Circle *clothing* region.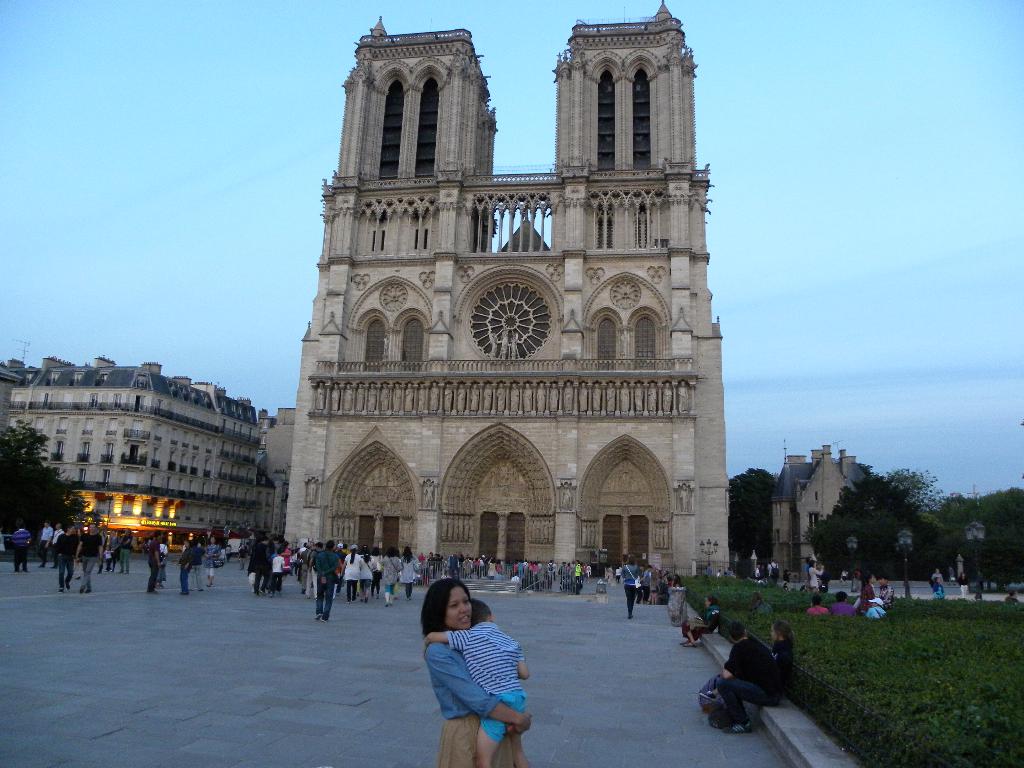
Region: [822,569,828,593].
